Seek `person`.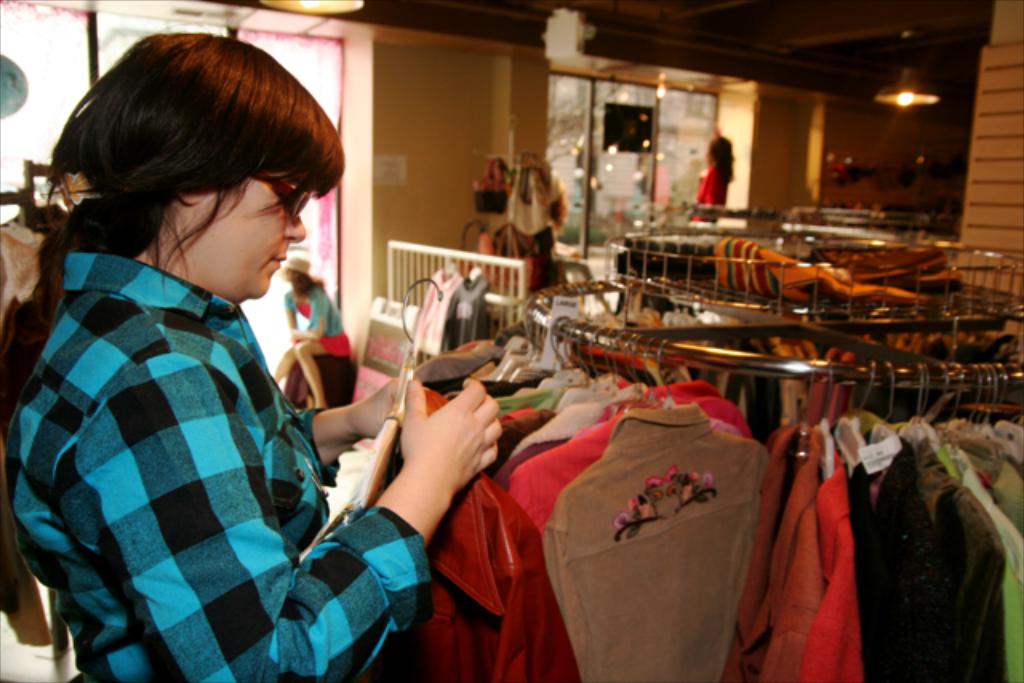
box(16, 37, 422, 682).
